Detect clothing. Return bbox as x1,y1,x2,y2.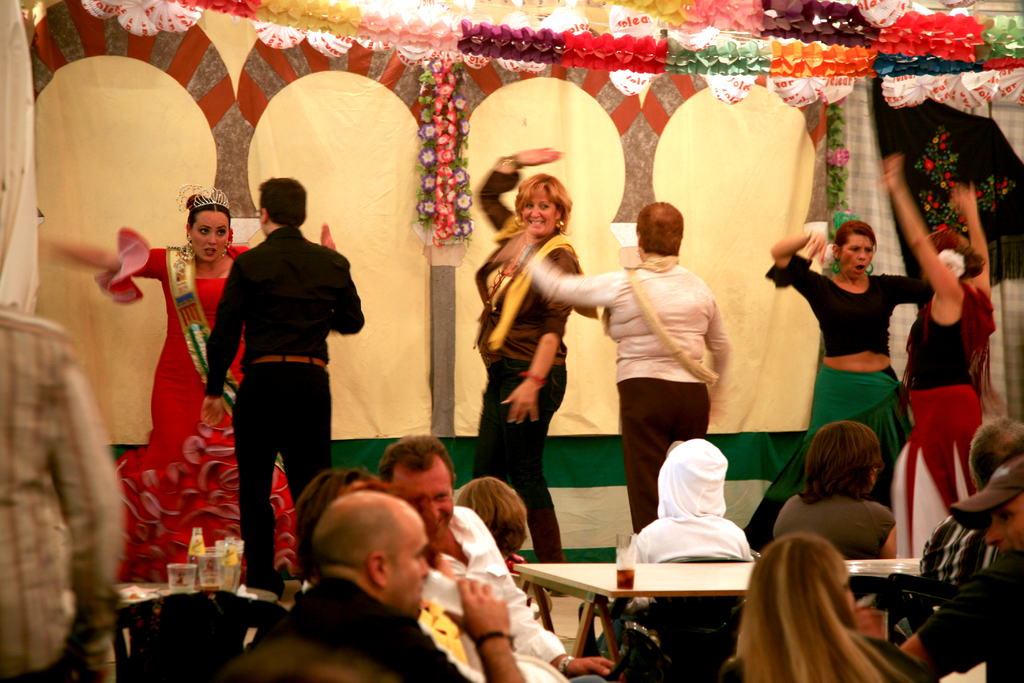
419,506,609,682.
